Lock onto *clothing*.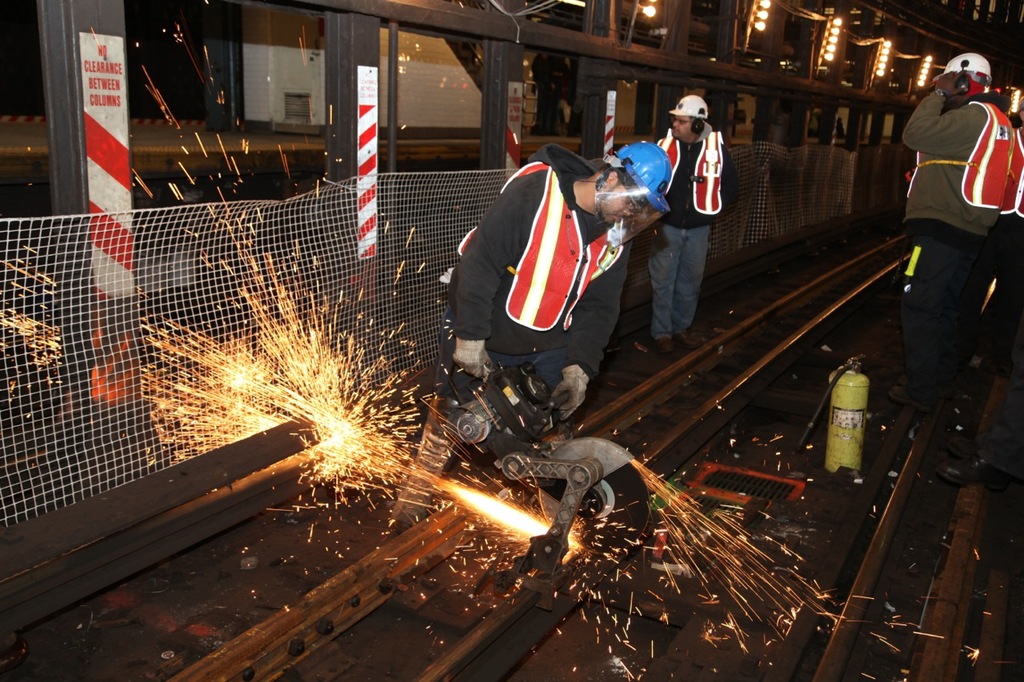
Locked: x1=655 y1=125 x2=722 y2=336.
